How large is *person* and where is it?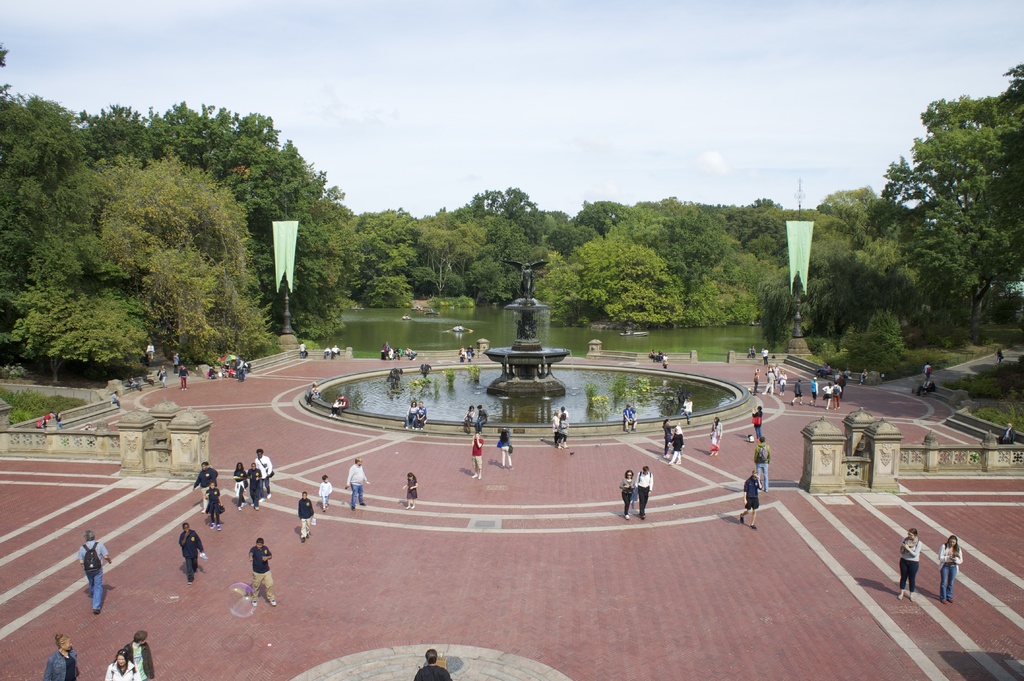
Bounding box: <box>790,378,804,405</box>.
